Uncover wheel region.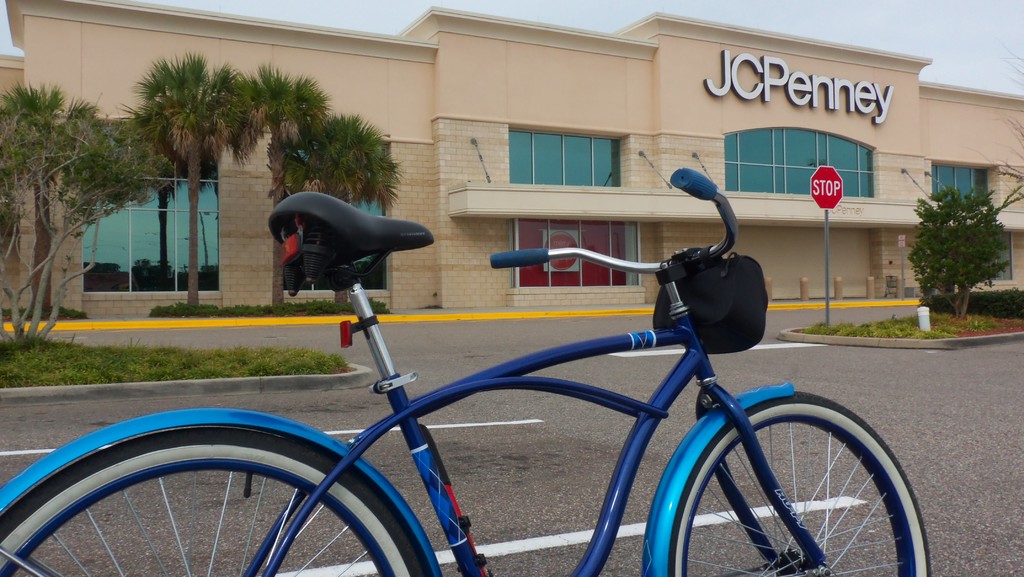
Uncovered: crop(664, 405, 916, 566).
